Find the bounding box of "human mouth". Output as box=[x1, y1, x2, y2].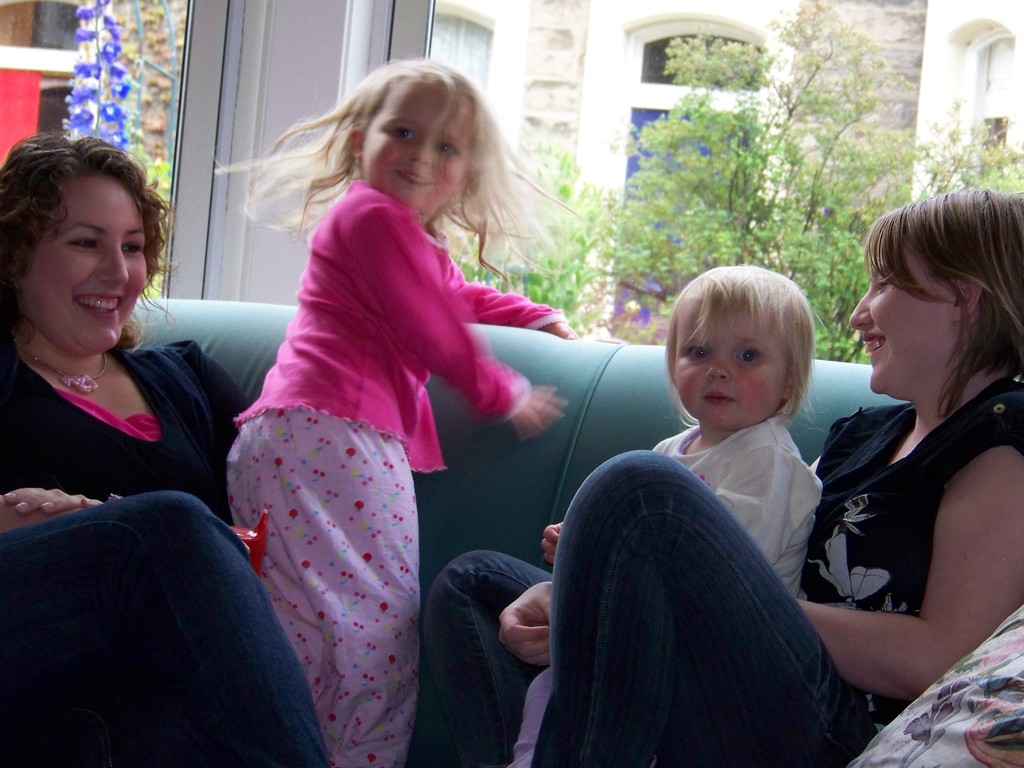
box=[72, 285, 124, 321].
